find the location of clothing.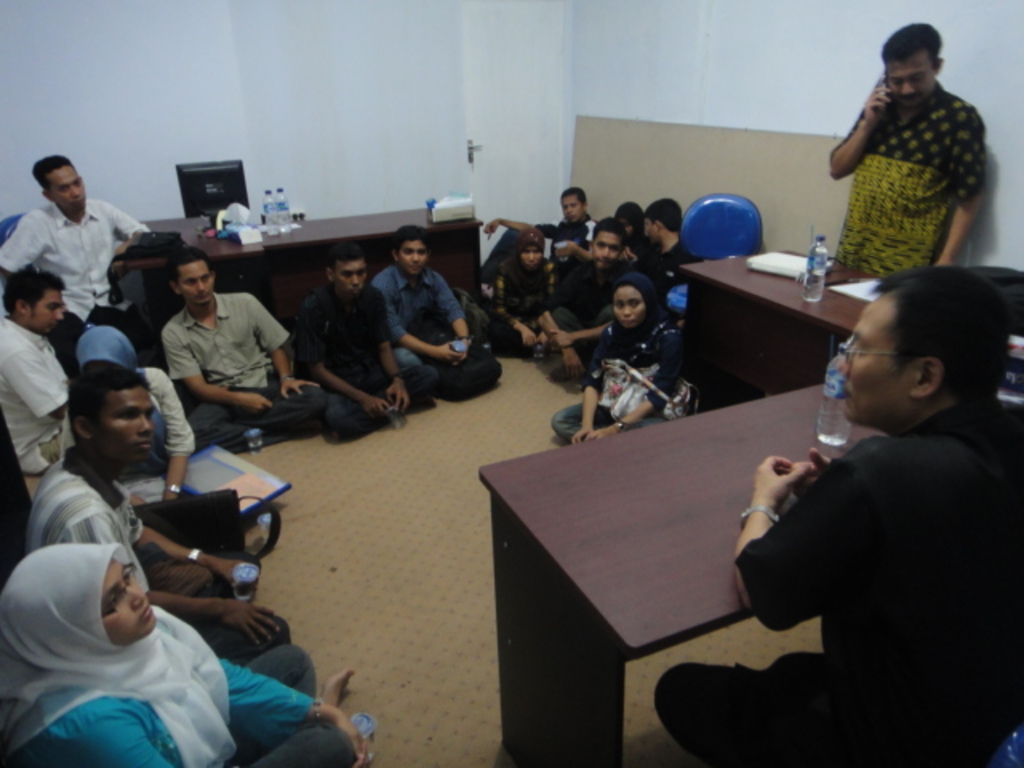
Location: <region>486, 256, 549, 358</region>.
